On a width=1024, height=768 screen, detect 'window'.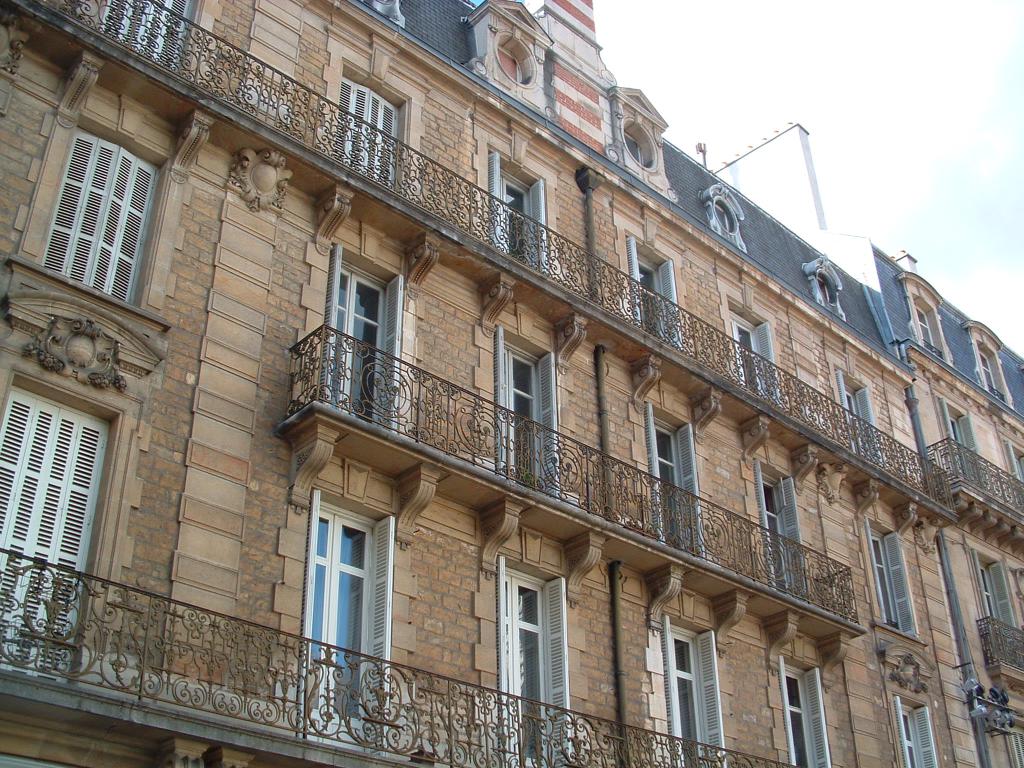
left=292, top=494, right=394, bottom=662.
